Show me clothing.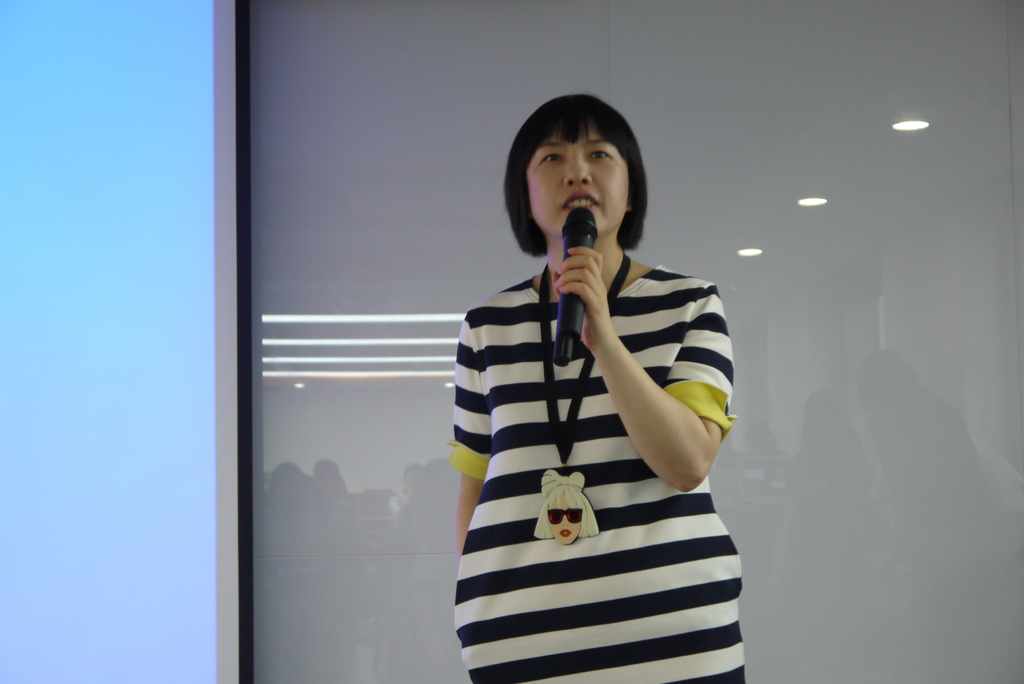
clothing is here: (left=454, top=270, right=744, bottom=683).
